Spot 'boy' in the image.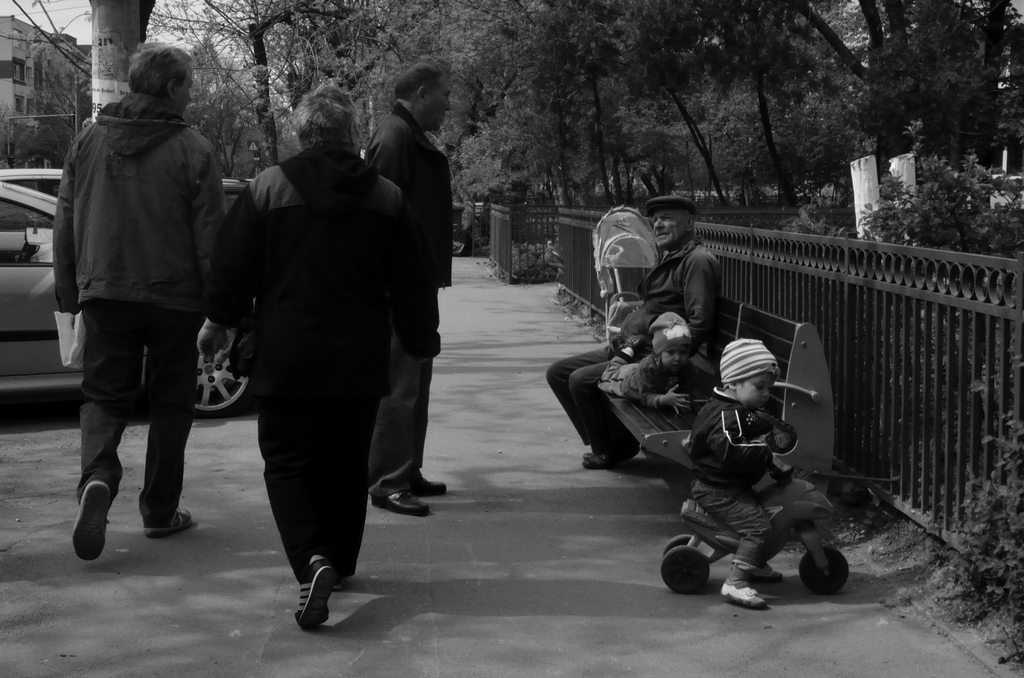
'boy' found at l=661, t=346, r=855, b=613.
